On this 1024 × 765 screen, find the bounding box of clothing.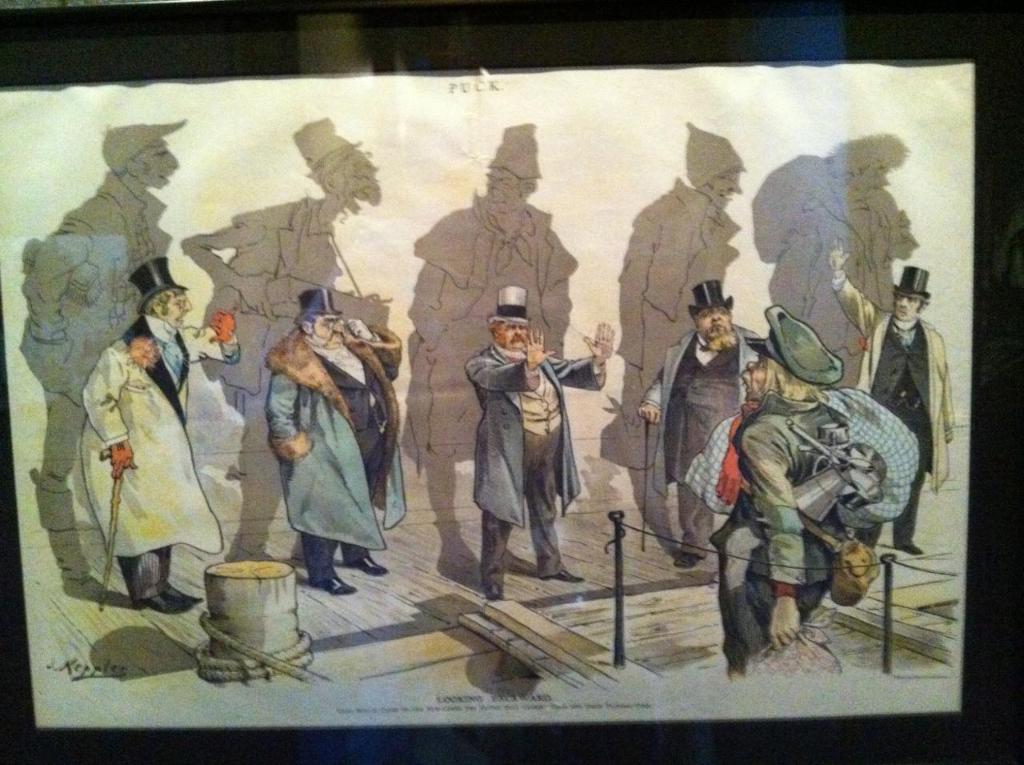
Bounding box: select_region(465, 345, 606, 585).
